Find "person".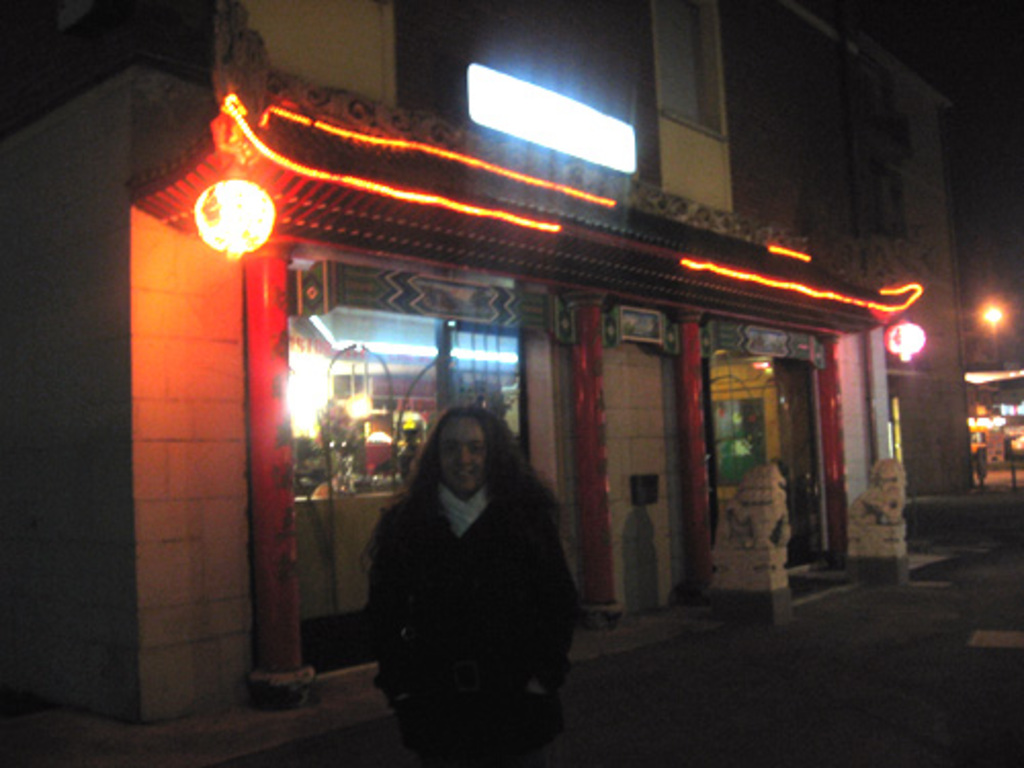
[x1=354, y1=371, x2=582, y2=754].
